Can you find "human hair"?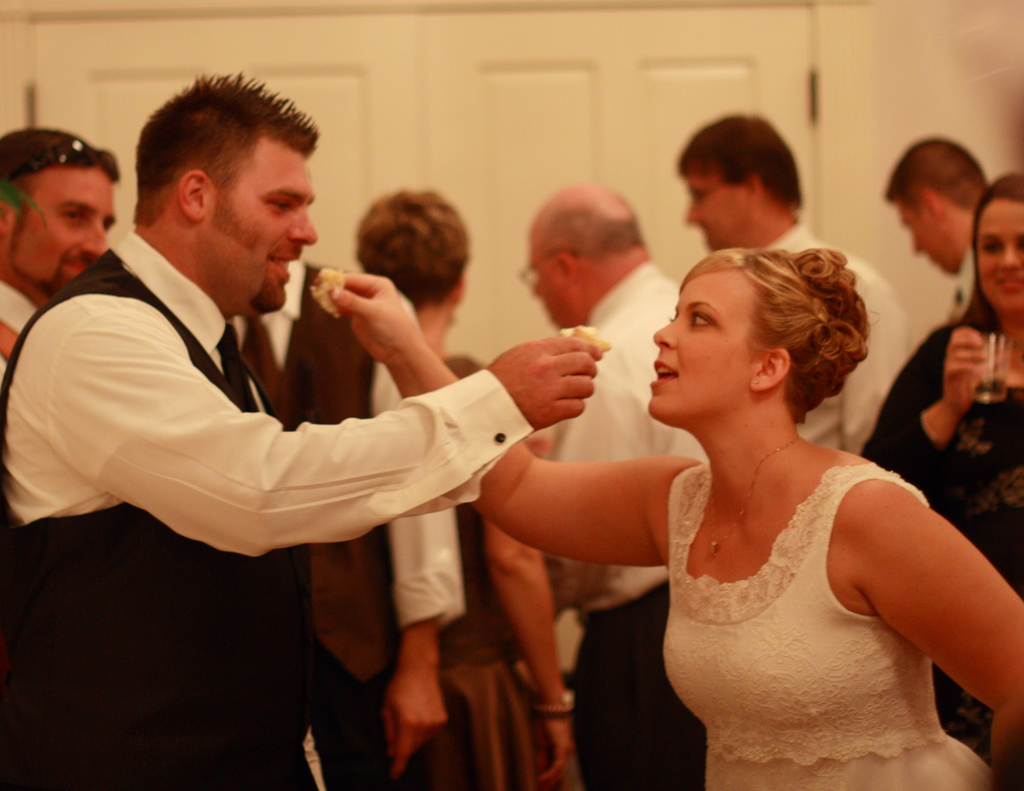
Yes, bounding box: x1=679, y1=245, x2=876, y2=421.
